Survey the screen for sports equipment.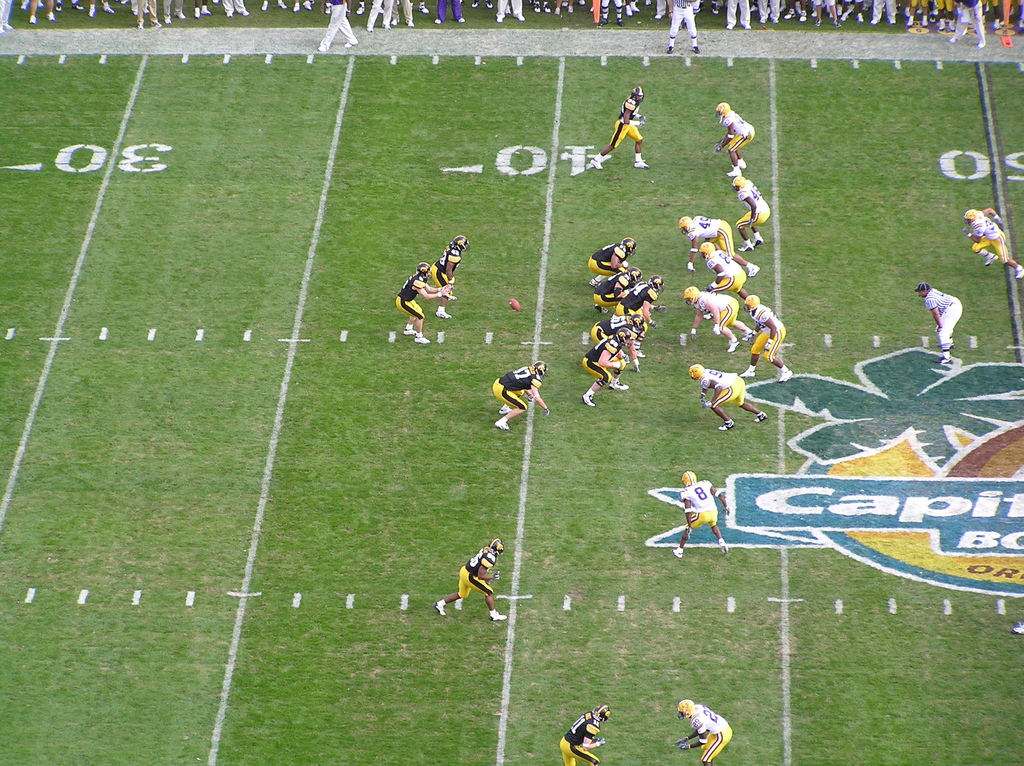
Survey found: (left=677, top=701, right=691, bottom=718).
